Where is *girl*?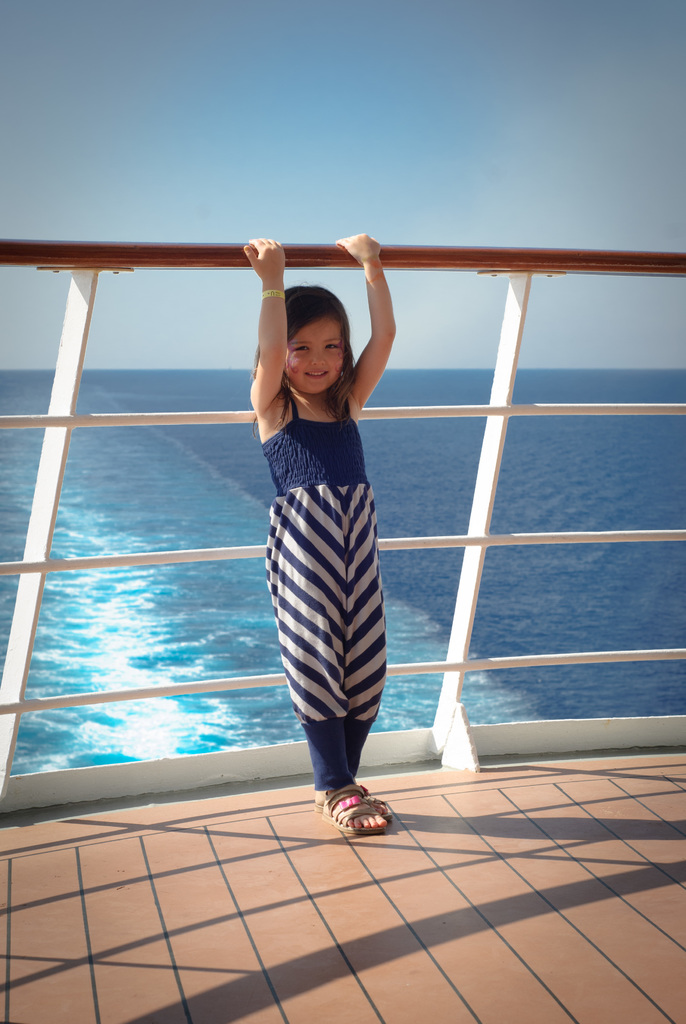
[235,232,407,840].
